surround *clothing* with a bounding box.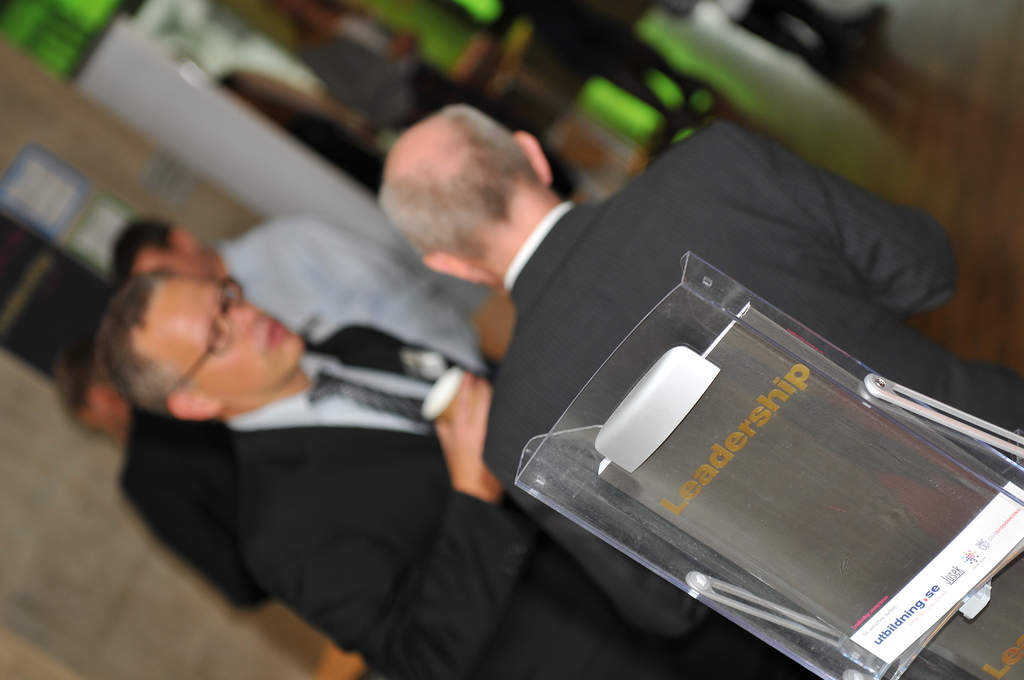
[240, 328, 807, 679].
